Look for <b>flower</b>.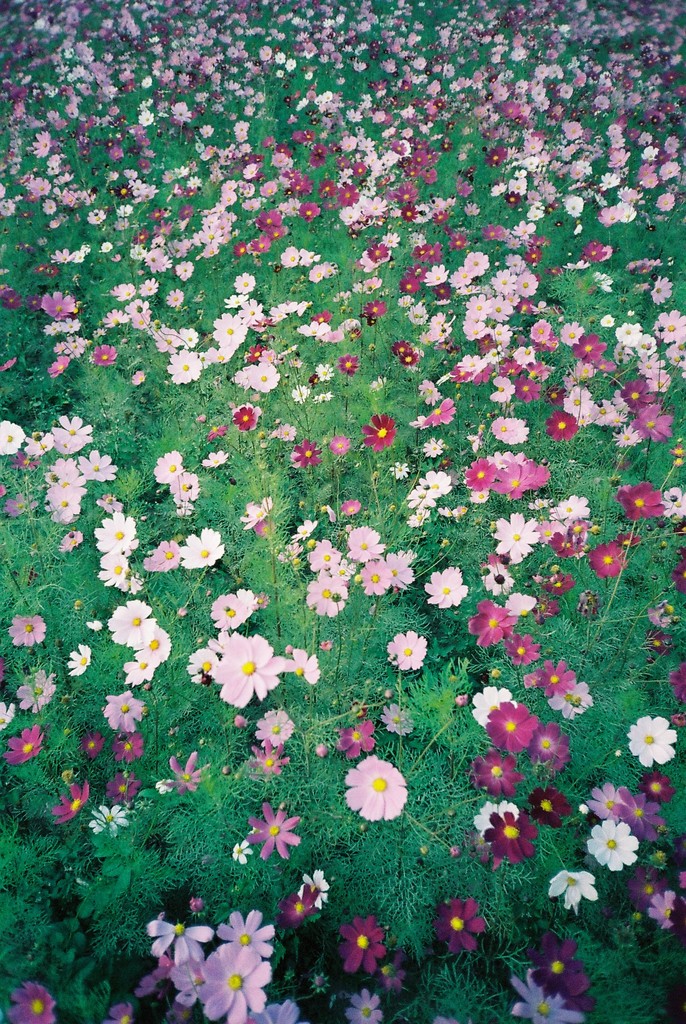
Found: x1=244 y1=797 x2=306 y2=865.
